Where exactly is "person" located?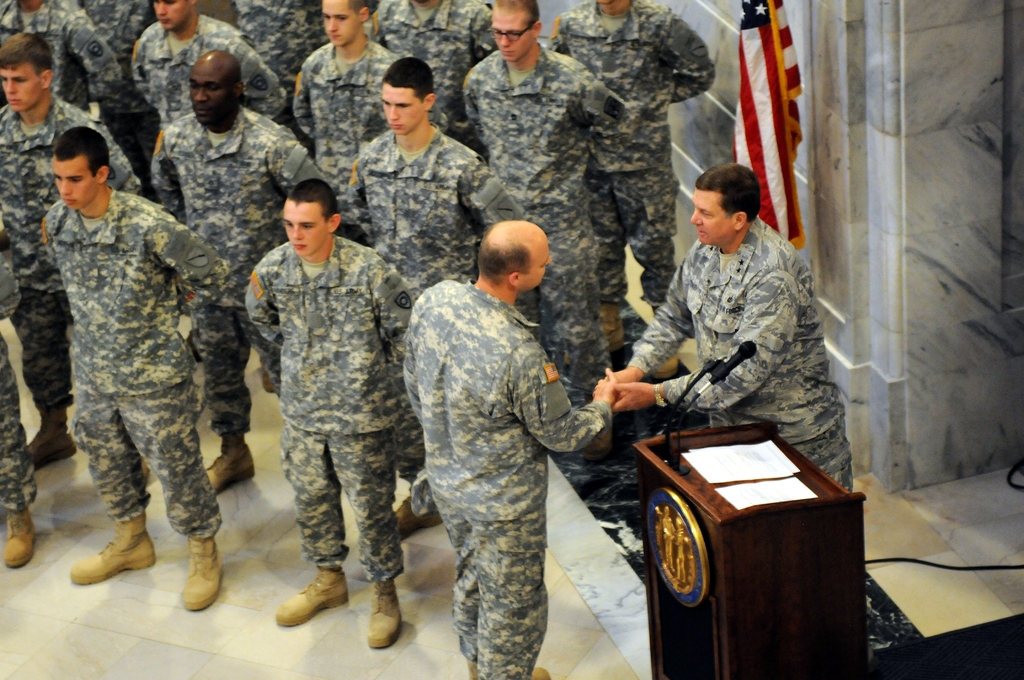
Its bounding box is select_region(395, 218, 616, 679).
